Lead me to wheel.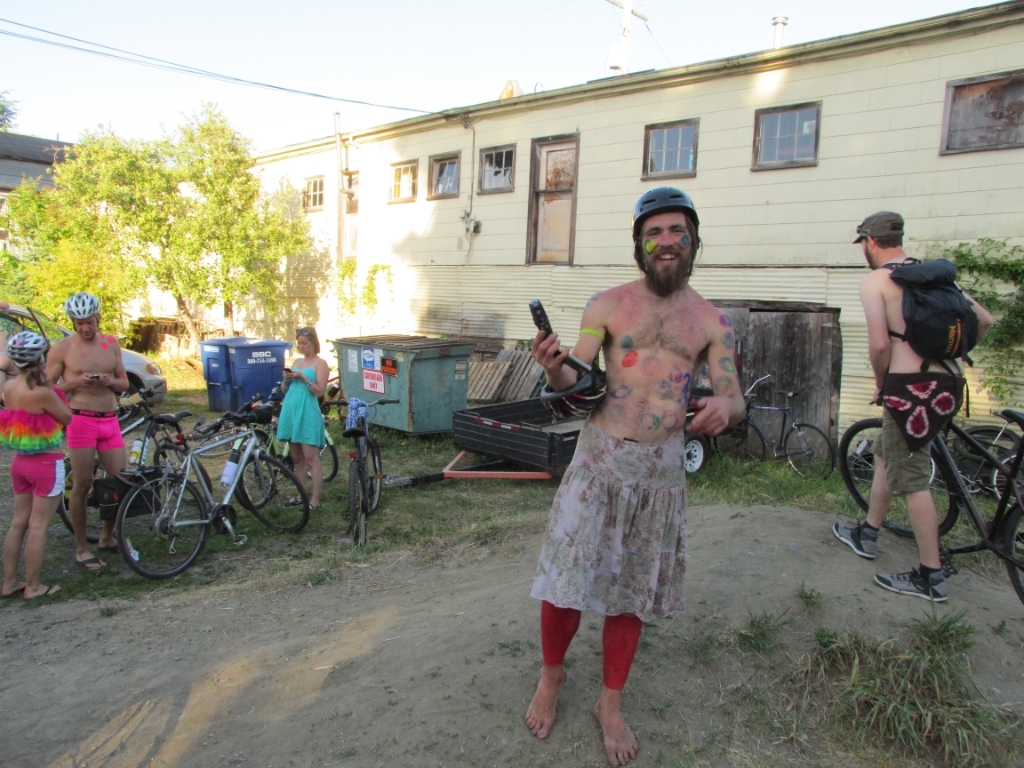
Lead to select_region(777, 423, 835, 486).
